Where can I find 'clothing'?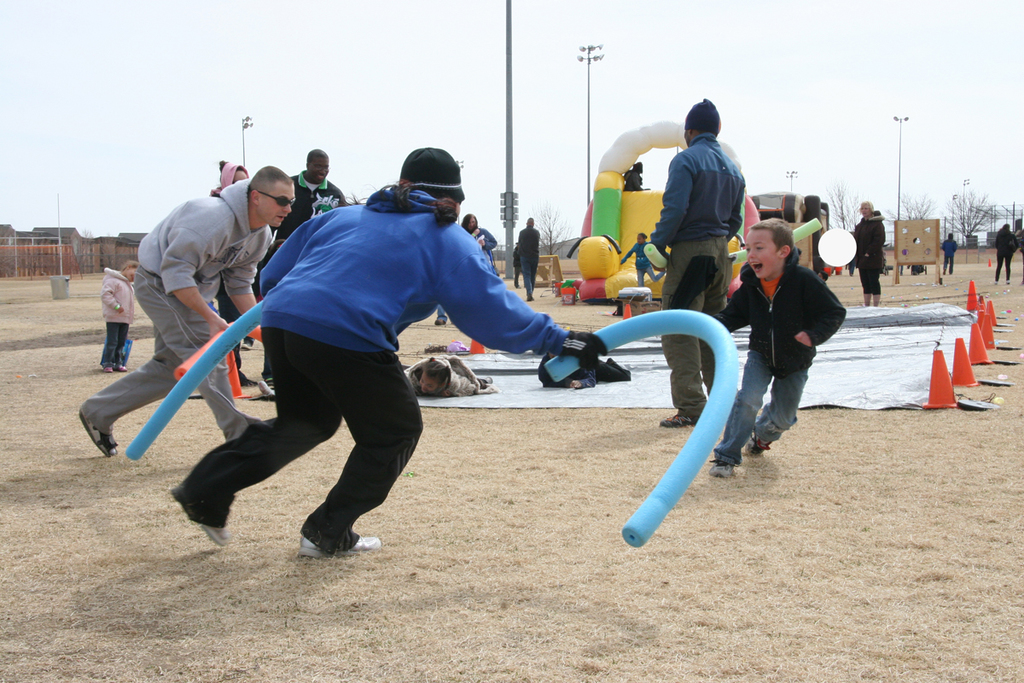
You can find it at {"left": 993, "top": 221, "right": 1020, "bottom": 283}.
